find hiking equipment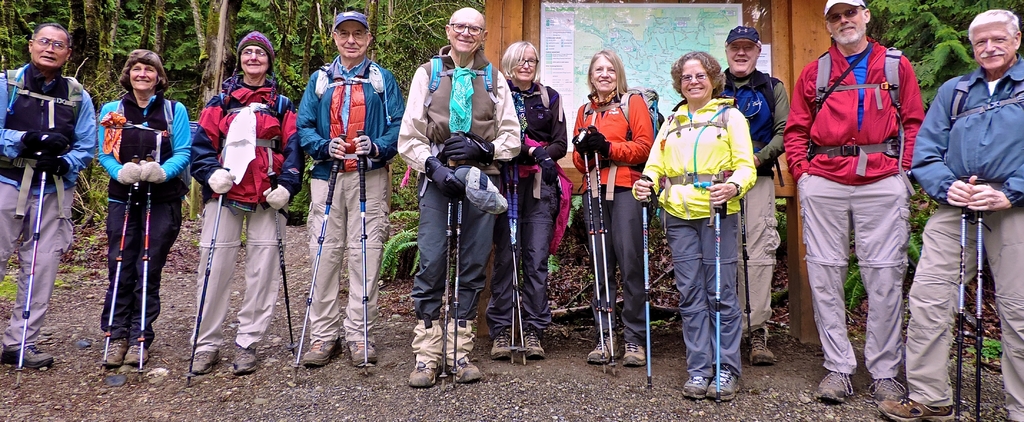
515, 82, 566, 125
